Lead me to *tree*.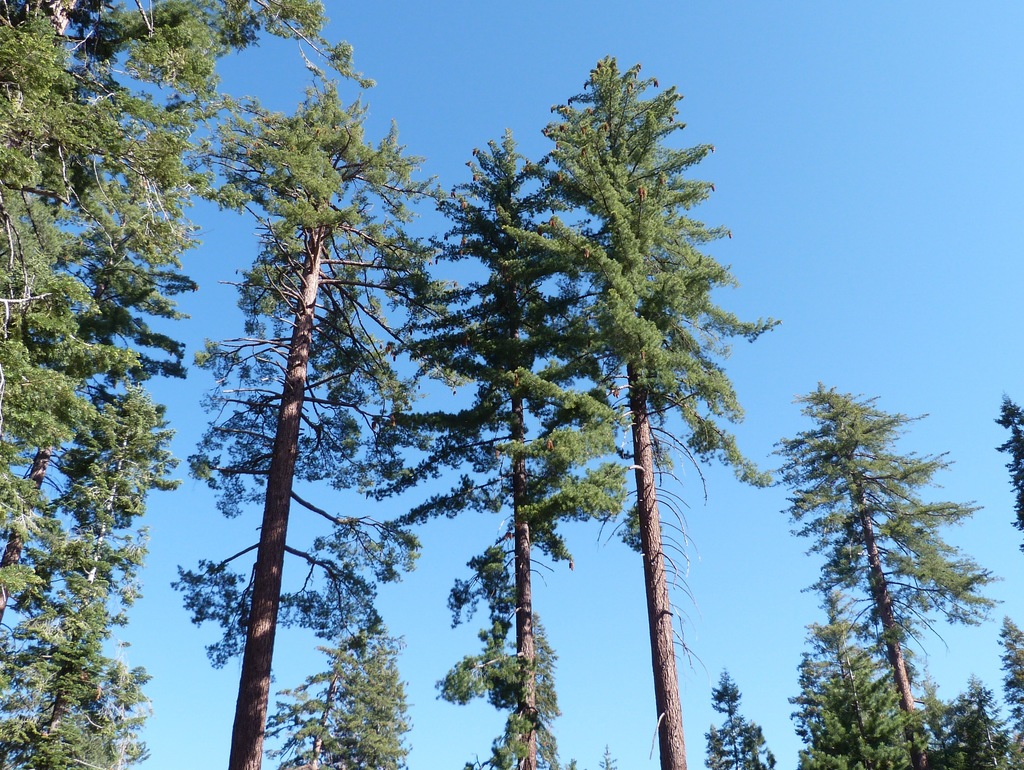
Lead to (left=766, top=389, right=996, bottom=769).
